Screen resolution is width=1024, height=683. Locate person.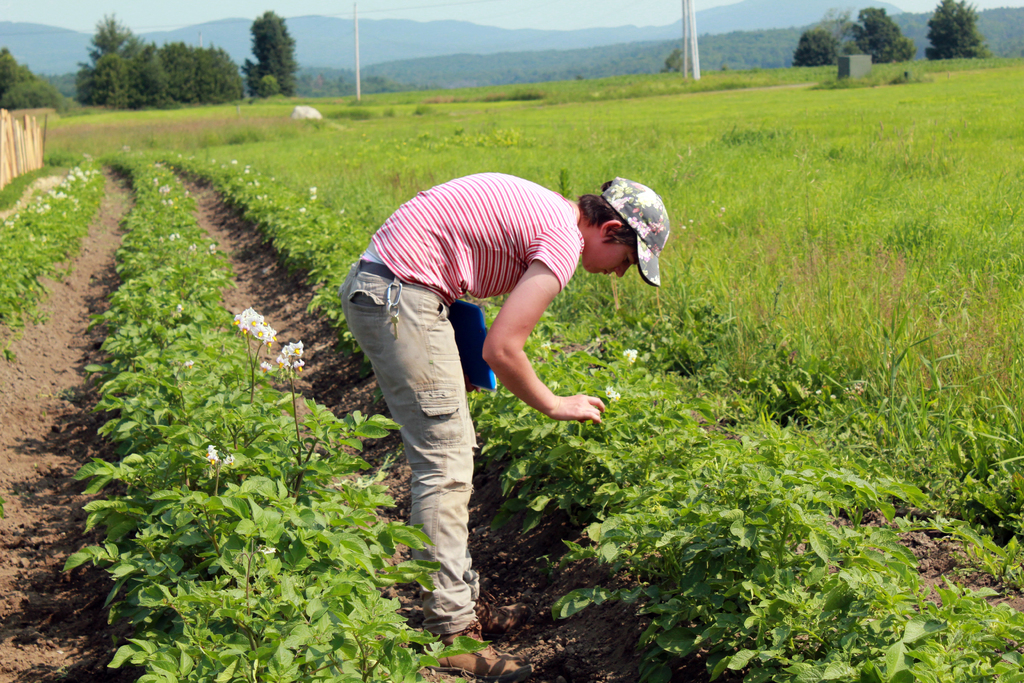
332, 177, 673, 679.
